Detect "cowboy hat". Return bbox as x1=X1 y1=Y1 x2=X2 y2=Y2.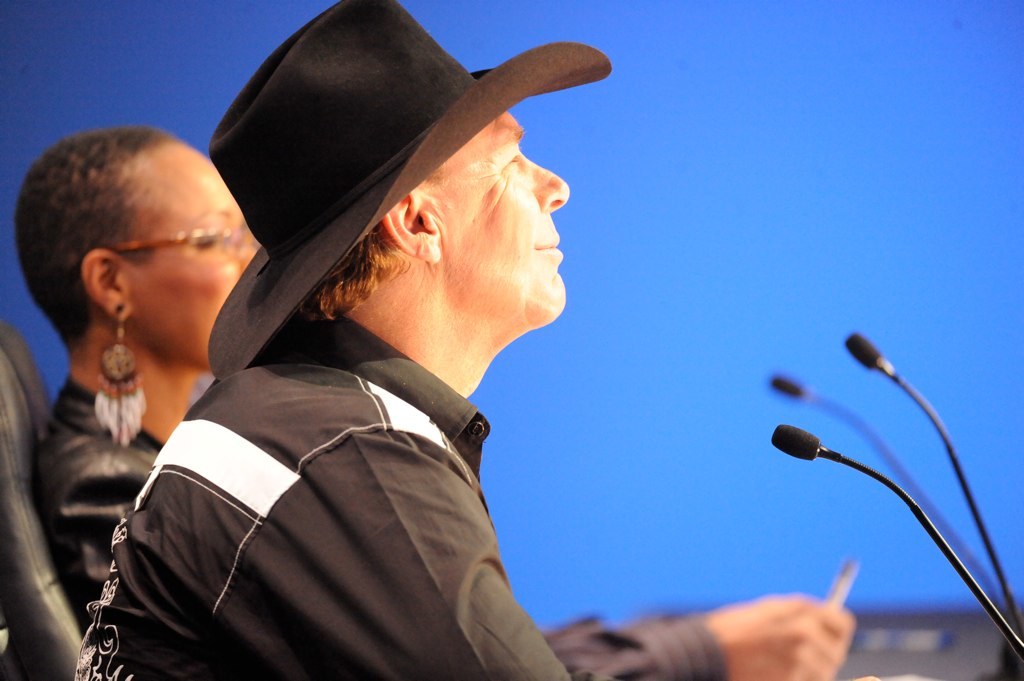
x1=194 y1=32 x2=583 y2=354.
